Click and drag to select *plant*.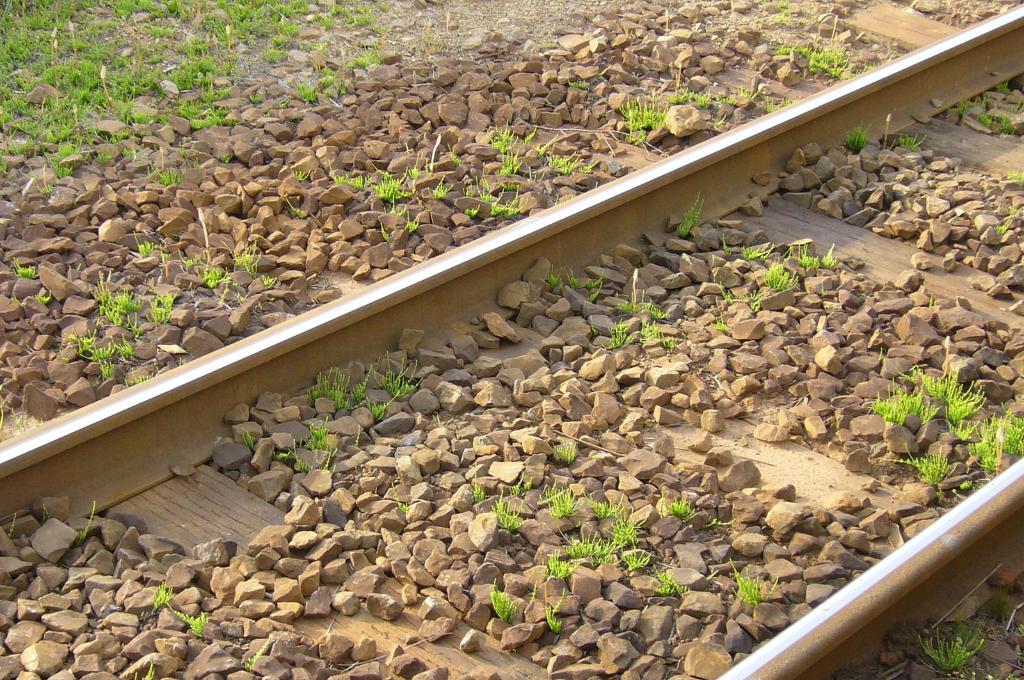
Selection: left=846, top=114, right=868, bottom=149.
